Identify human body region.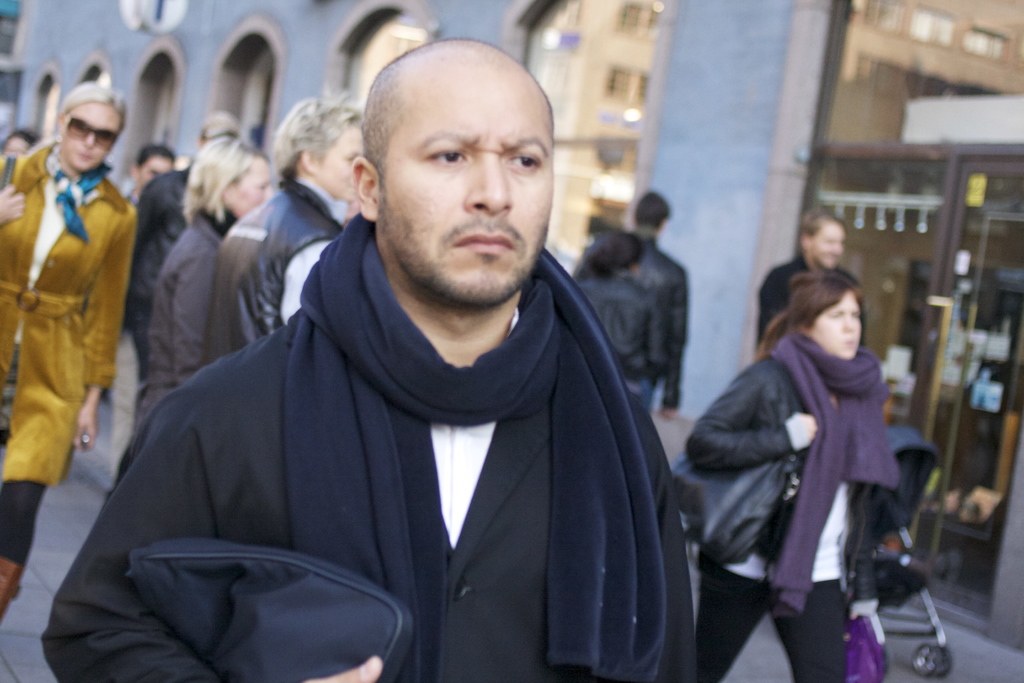
Region: [575, 239, 698, 423].
